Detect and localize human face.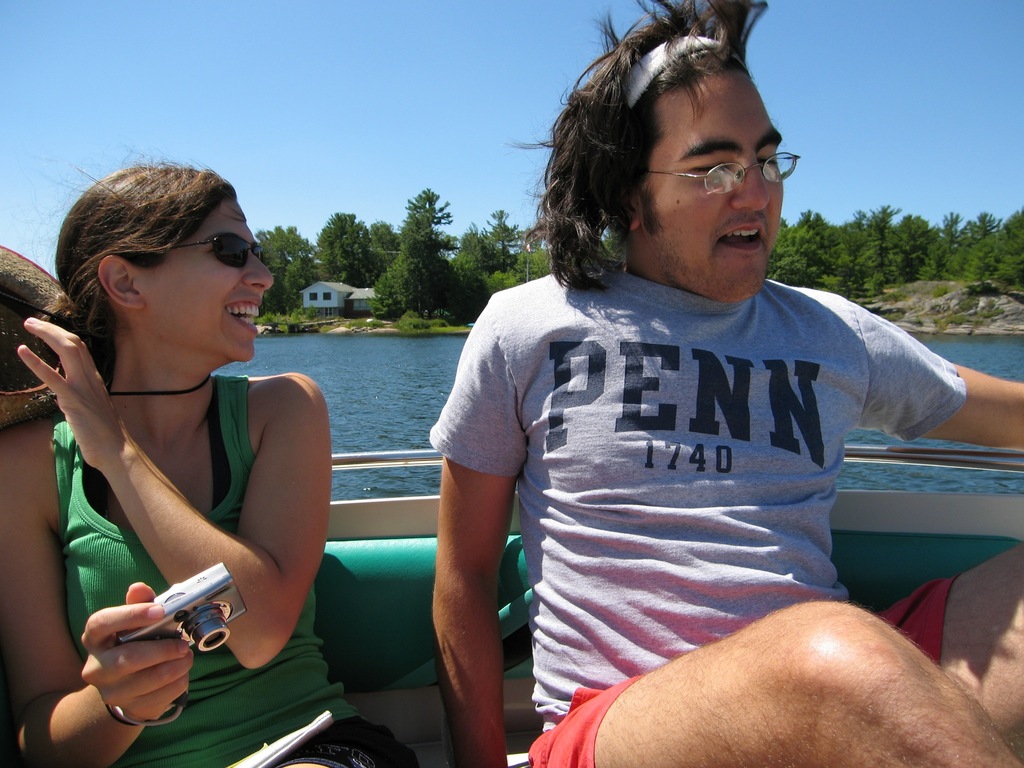
Localized at 148, 196, 271, 358.
